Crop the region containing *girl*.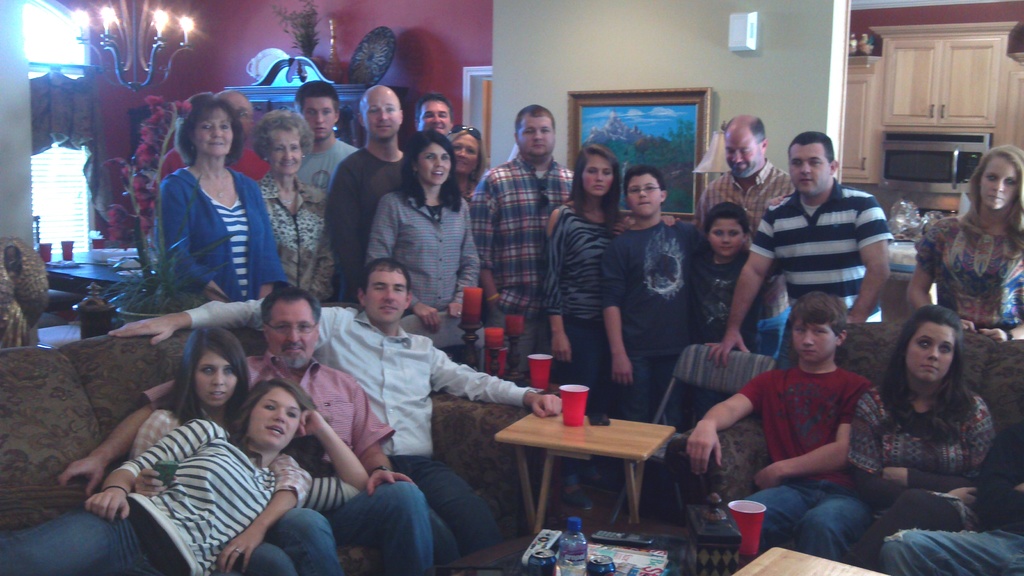
Crop region: (539,142,636,508).
